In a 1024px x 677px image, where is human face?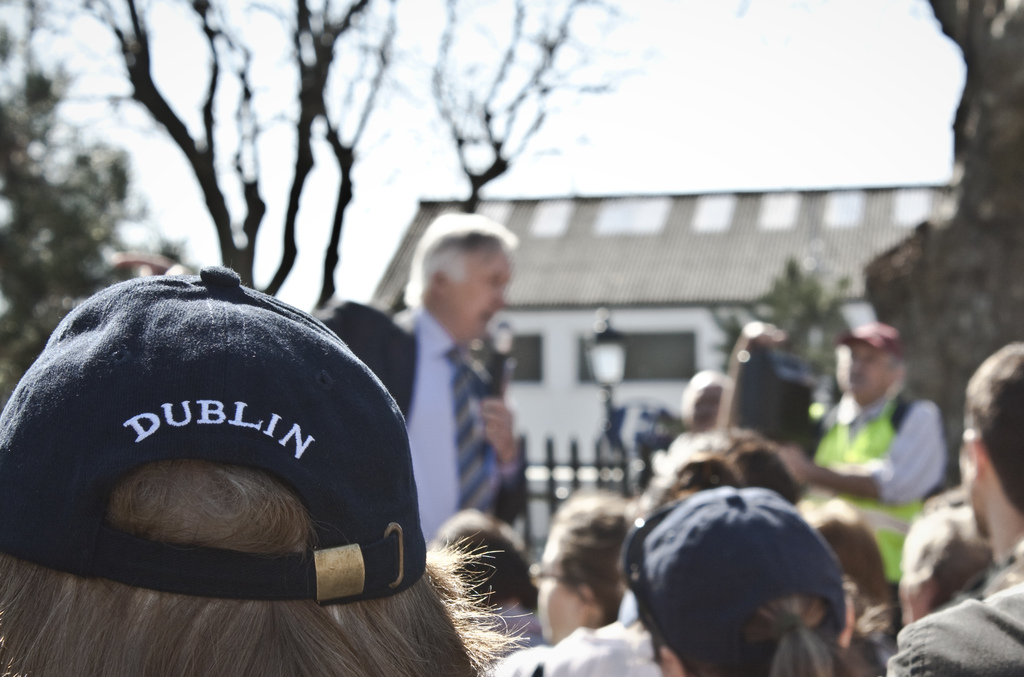
detection(838, 344, 894, 400).
